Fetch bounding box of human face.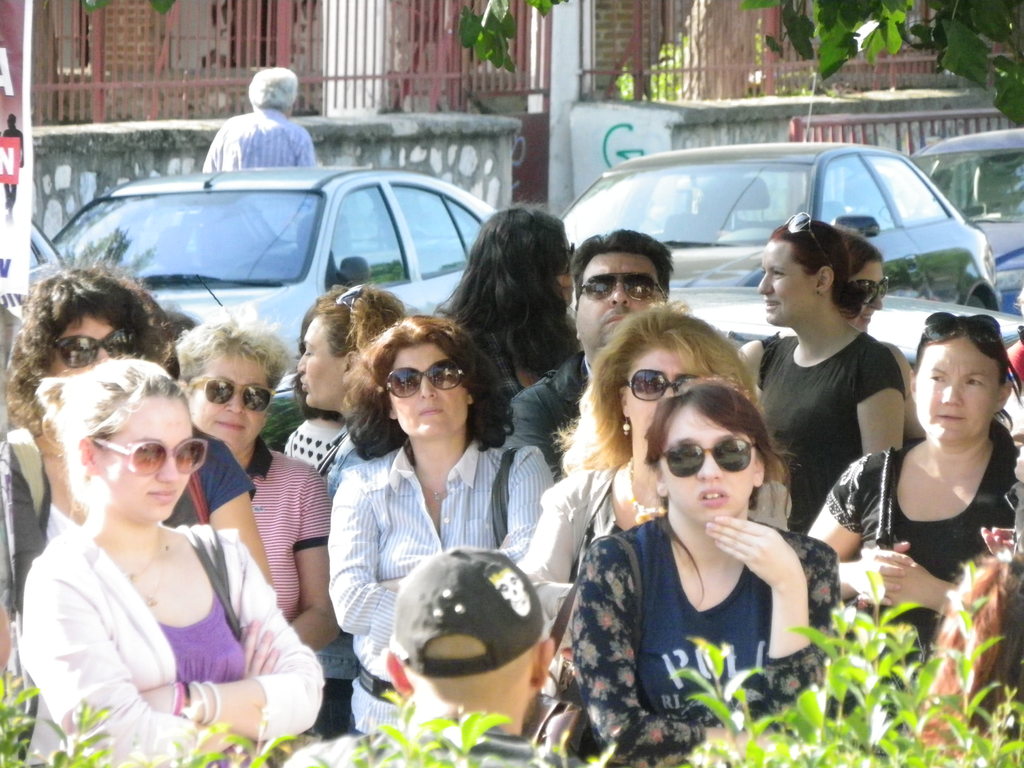
Bbox: <region>615, 351, 689, 451</region>.
